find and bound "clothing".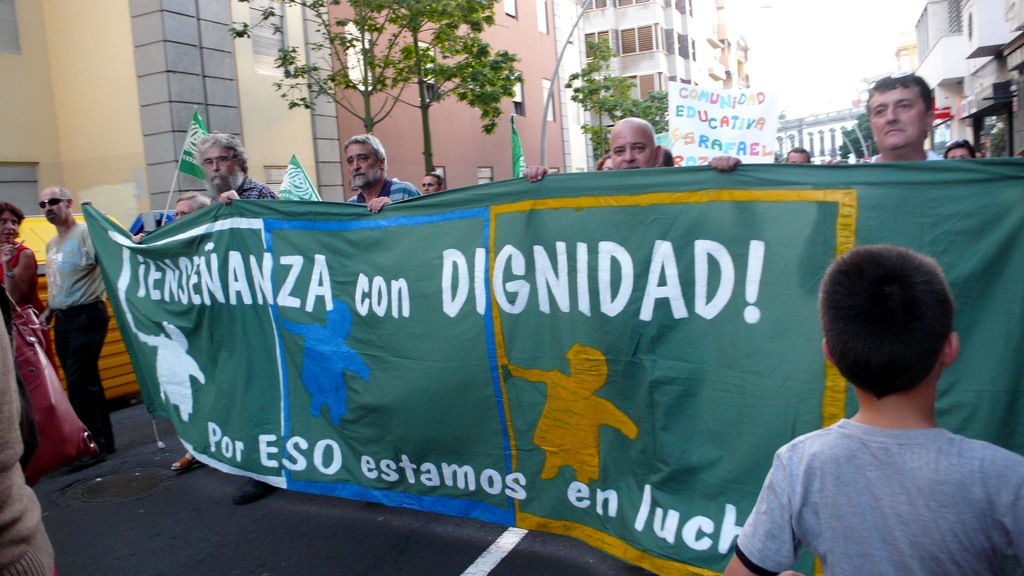
Bound: left=241, top=177, right=274, bottom=203.
